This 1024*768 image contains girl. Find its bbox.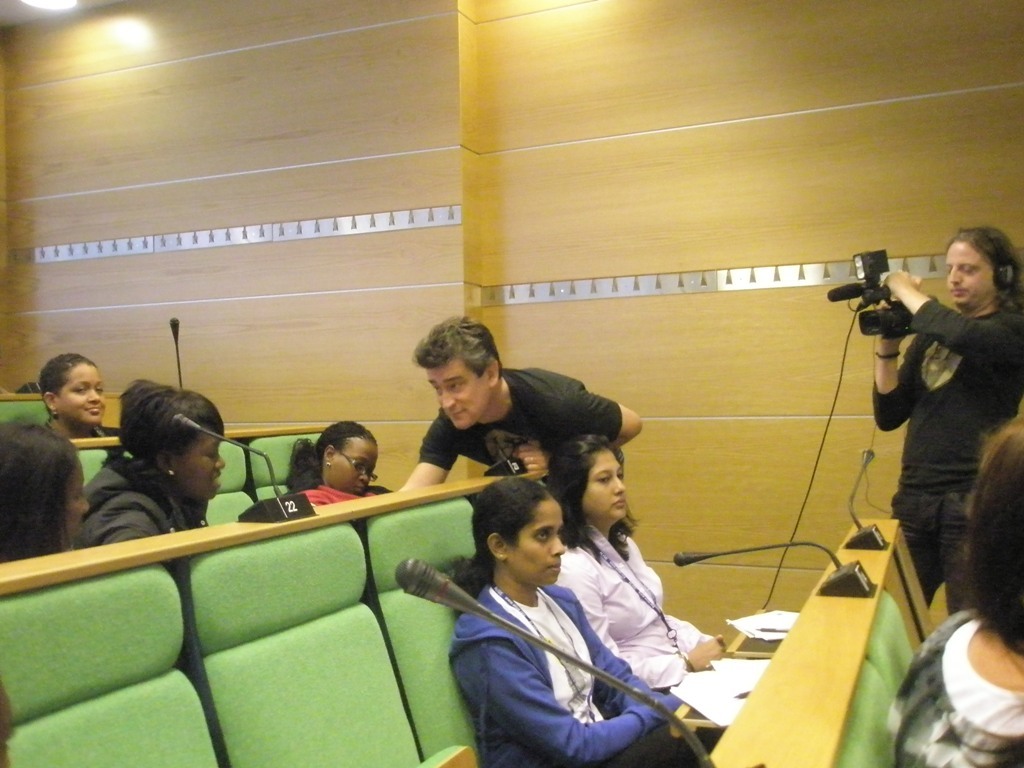
pyautogui.locateOnScreen(440, 475, 713, 767).
